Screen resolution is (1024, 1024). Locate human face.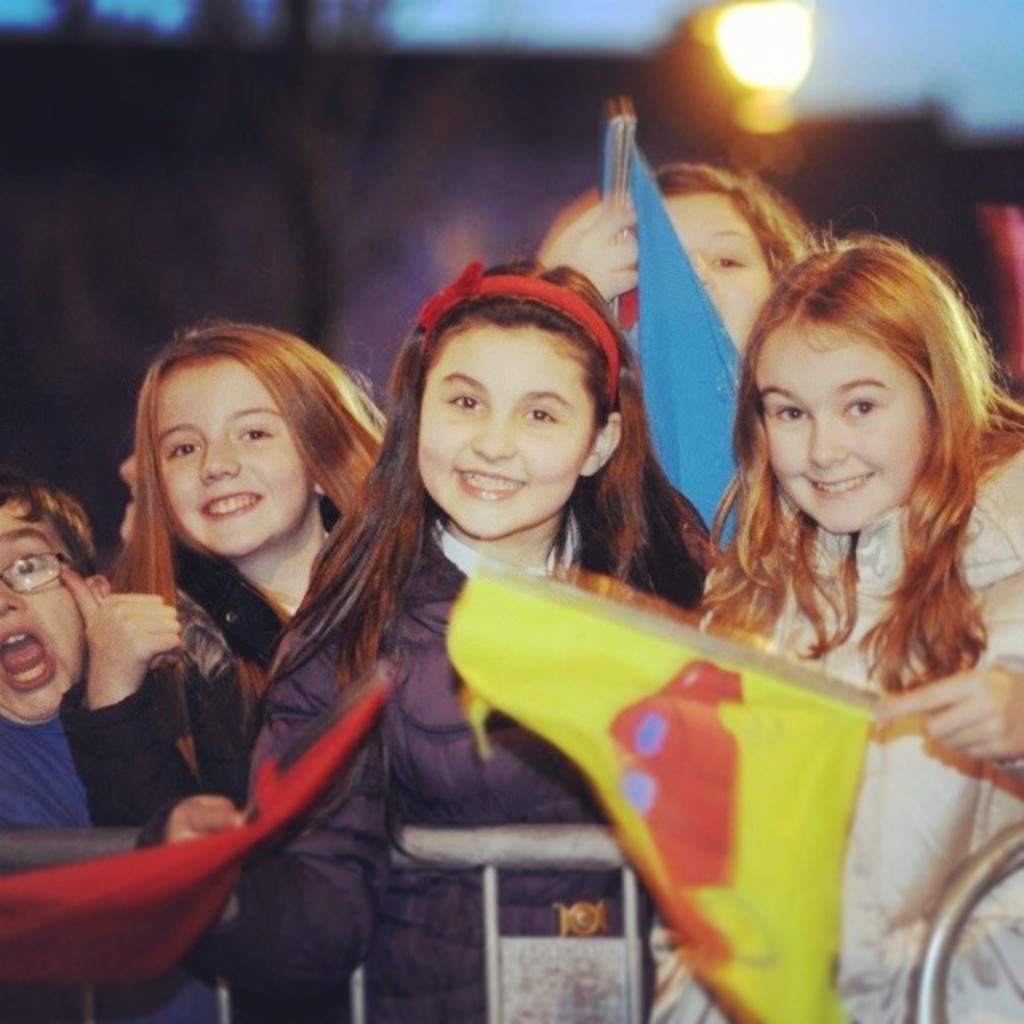
{"left": 0, "top": 499, "right": 70, "bottom": 717}.
